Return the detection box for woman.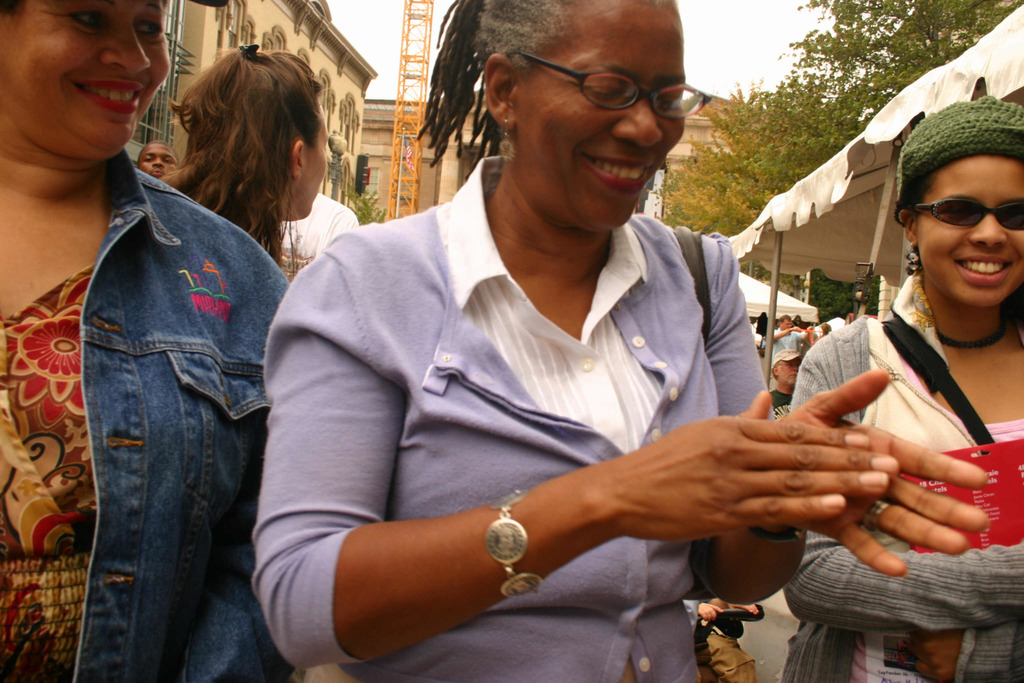
31:0:321:677.
